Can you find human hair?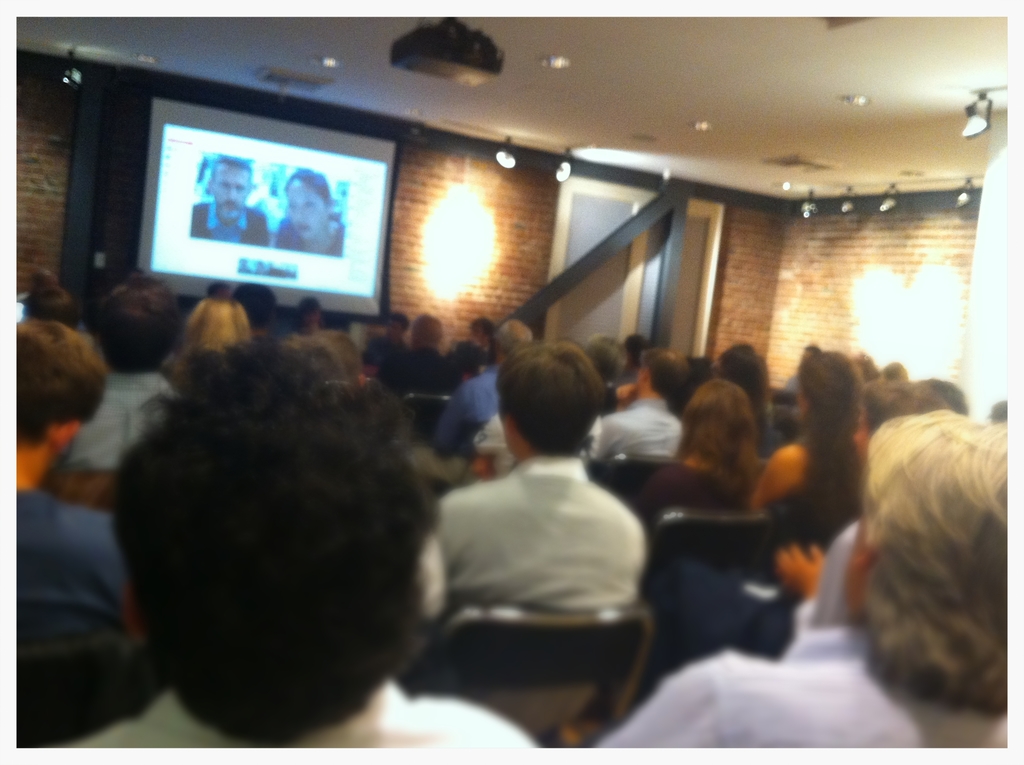
Yes, bounding box: bbox=(490, 337, 610, 457).
